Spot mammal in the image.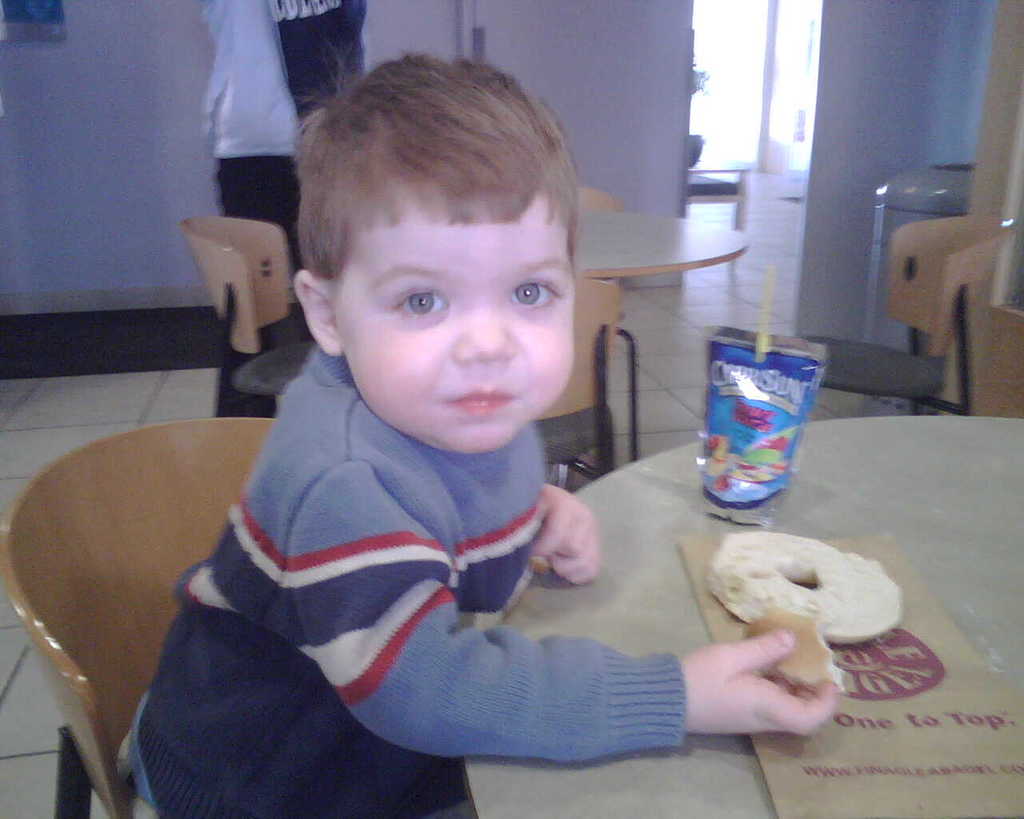
mammal found at (100, 153, 914, 786).
